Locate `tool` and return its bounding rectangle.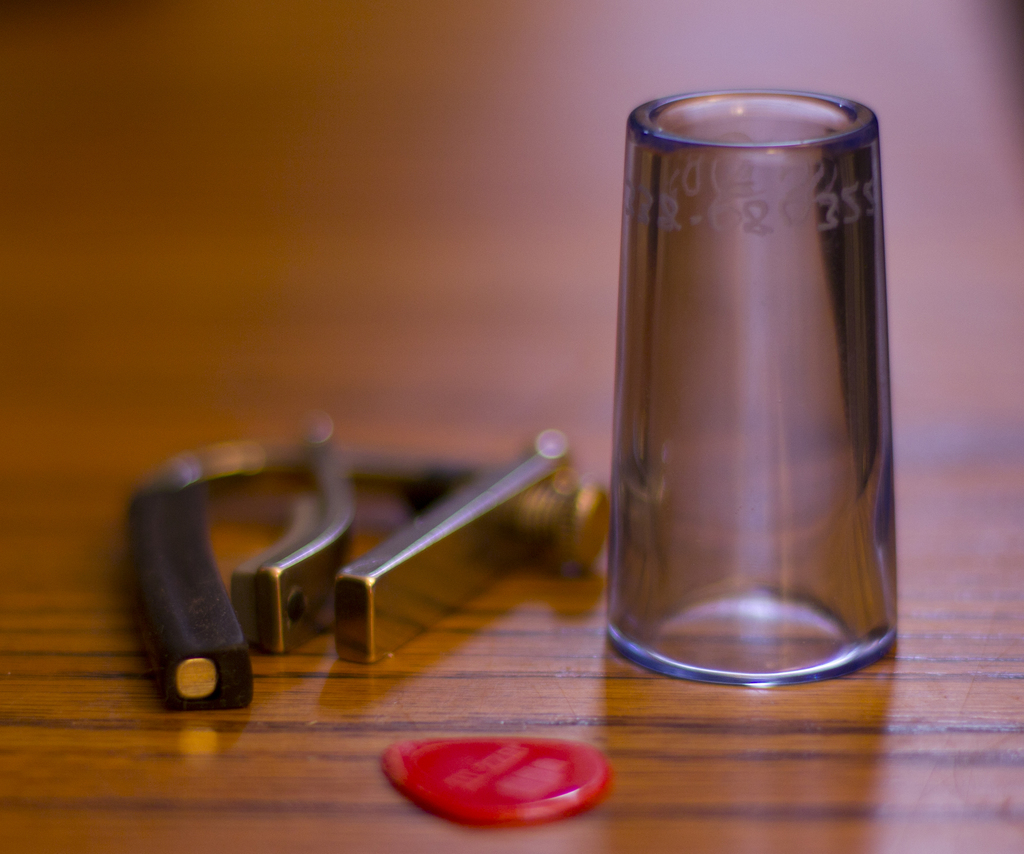
{"x1": 107, "y1": 424, "x2": 596, "y2": 682}.
